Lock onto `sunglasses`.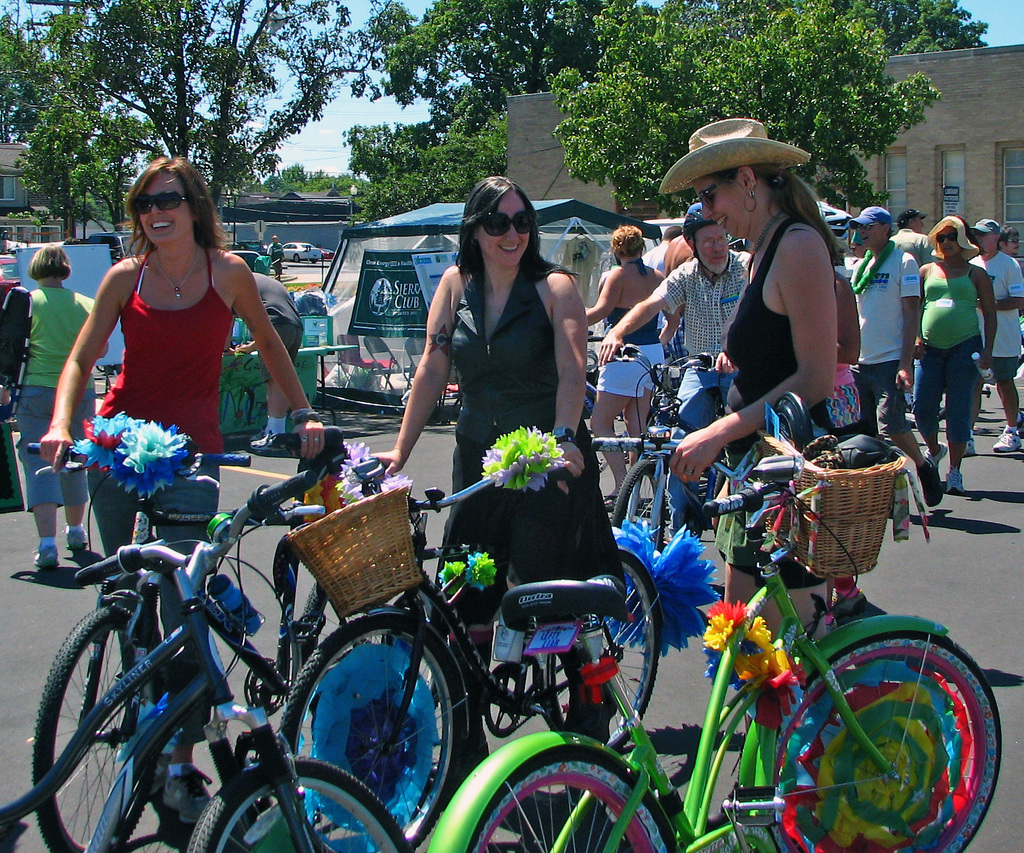
Locked: {"left": 479, "top": 214, "right": 541, "bottom": 241}.
